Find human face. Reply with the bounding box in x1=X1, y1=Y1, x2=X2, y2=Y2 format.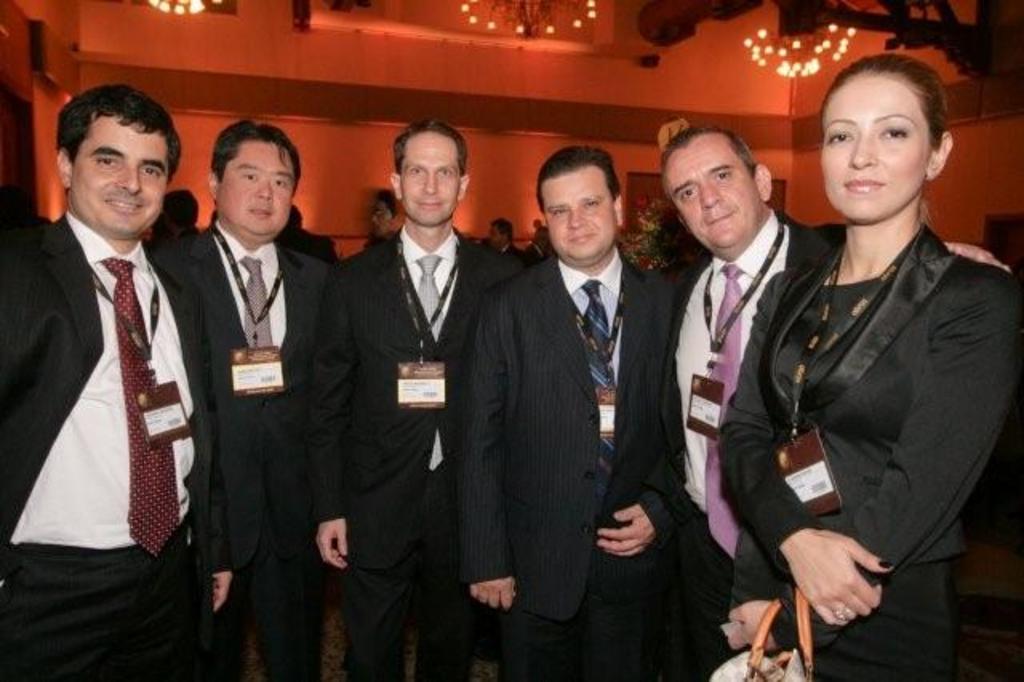
x1=69, y1=125, x2=168, y2=239.
